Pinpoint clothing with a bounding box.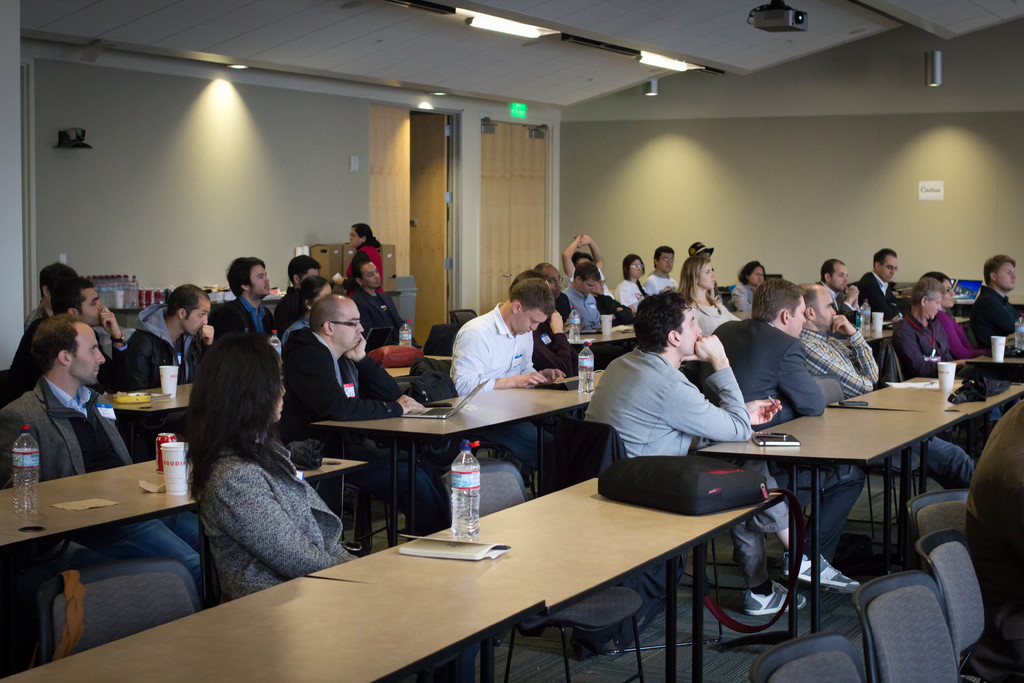
bbox=[564, 286, 601, 339].
